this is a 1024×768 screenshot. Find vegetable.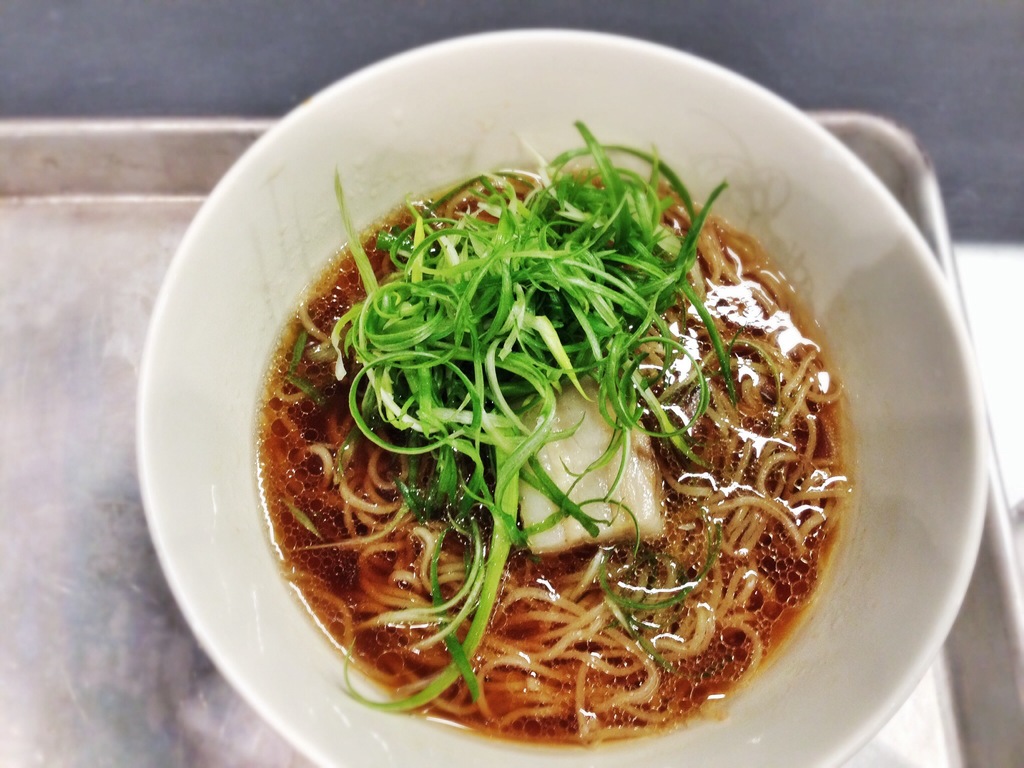
Bounding box: [x1=342, y1=121, x2=756, y2=717].
